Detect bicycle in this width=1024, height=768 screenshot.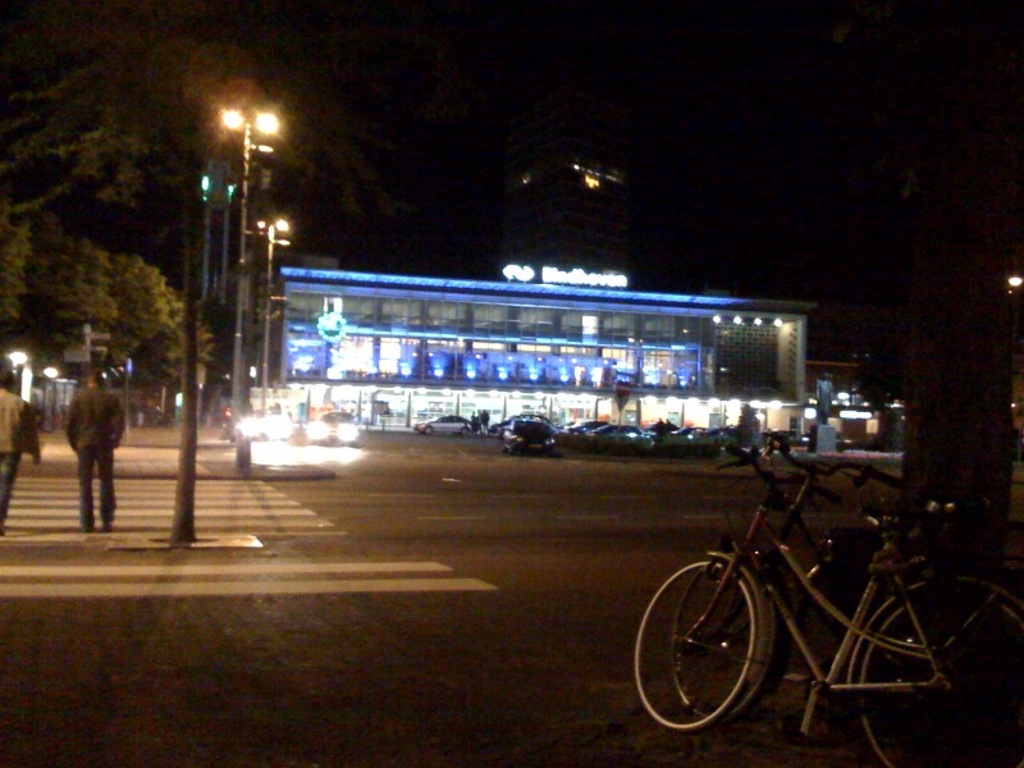
Detection: region(669, 429, 1021, 767).
